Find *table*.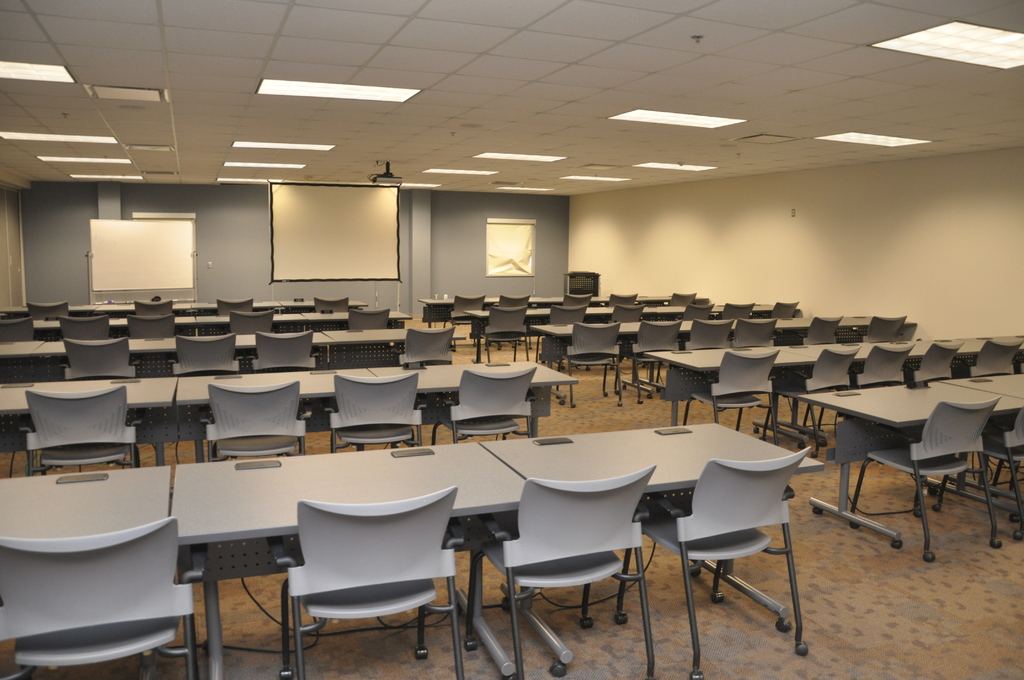
0 454 197 679.
